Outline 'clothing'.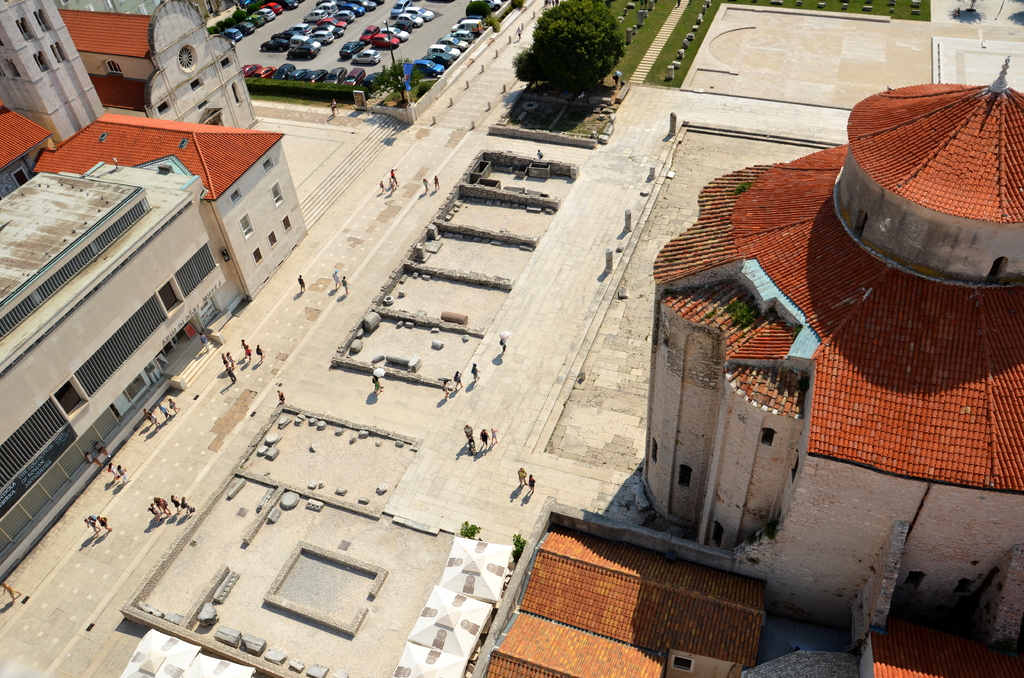
Outline: box(520, 478, 534, 485).
